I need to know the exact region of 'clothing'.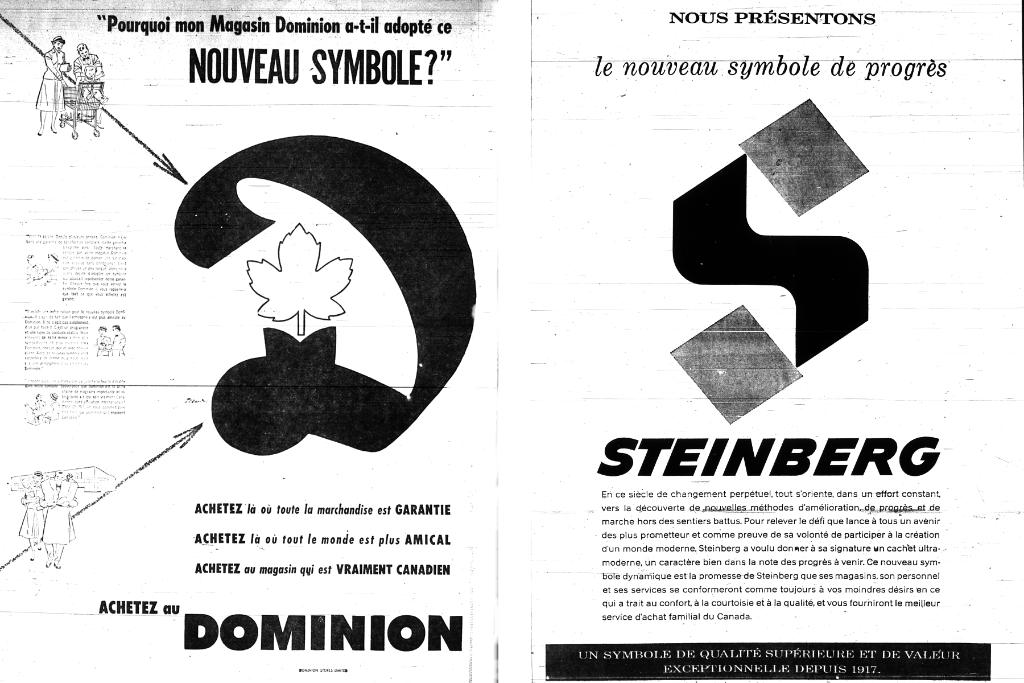
Region: 36/44/70/111.
